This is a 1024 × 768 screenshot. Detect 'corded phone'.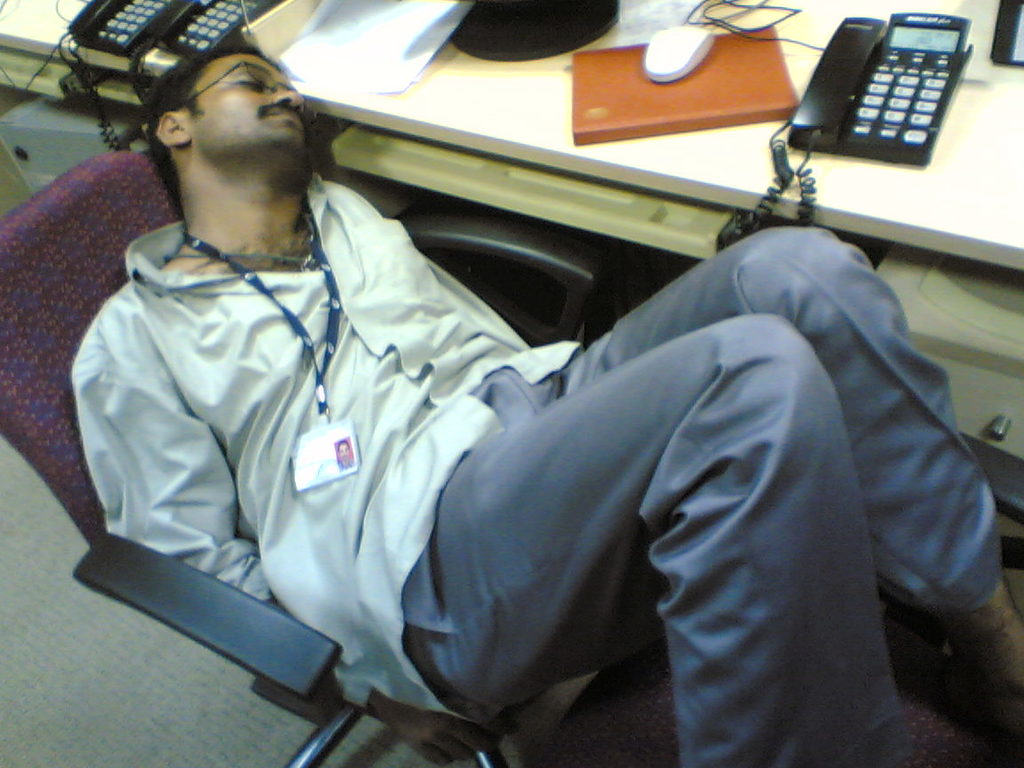
{"x1": 740, "y1": 11, "x2": 972, "y2": 236}.
